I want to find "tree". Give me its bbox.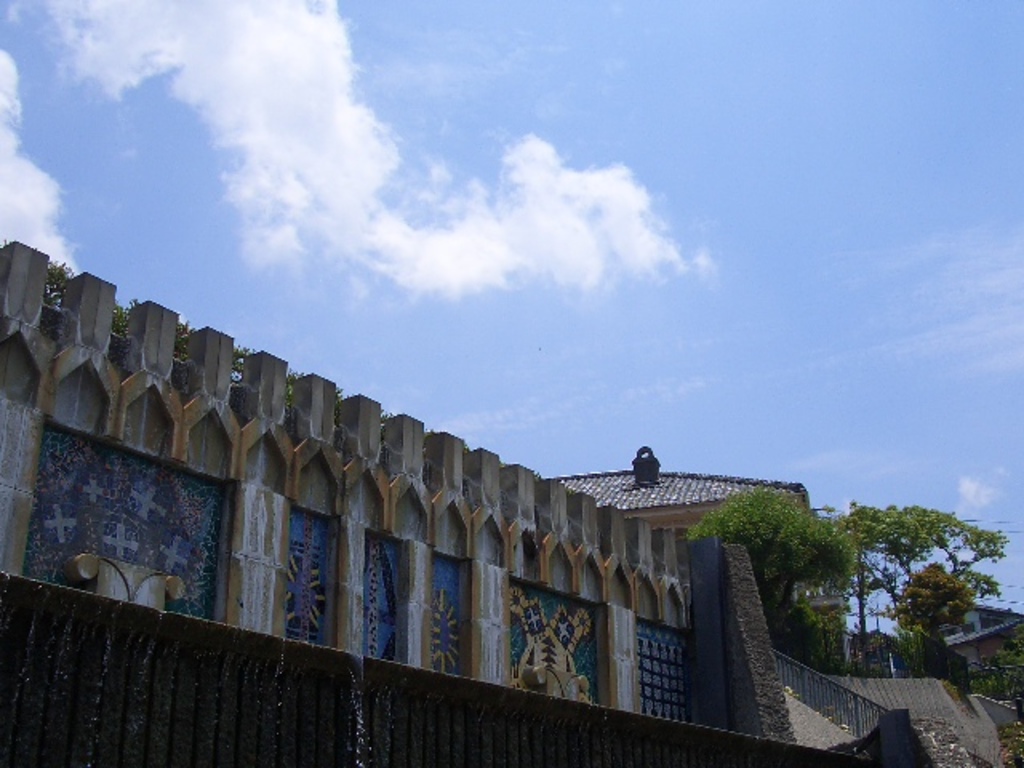
x1=875, y1=552, x2=984, y2=686.
